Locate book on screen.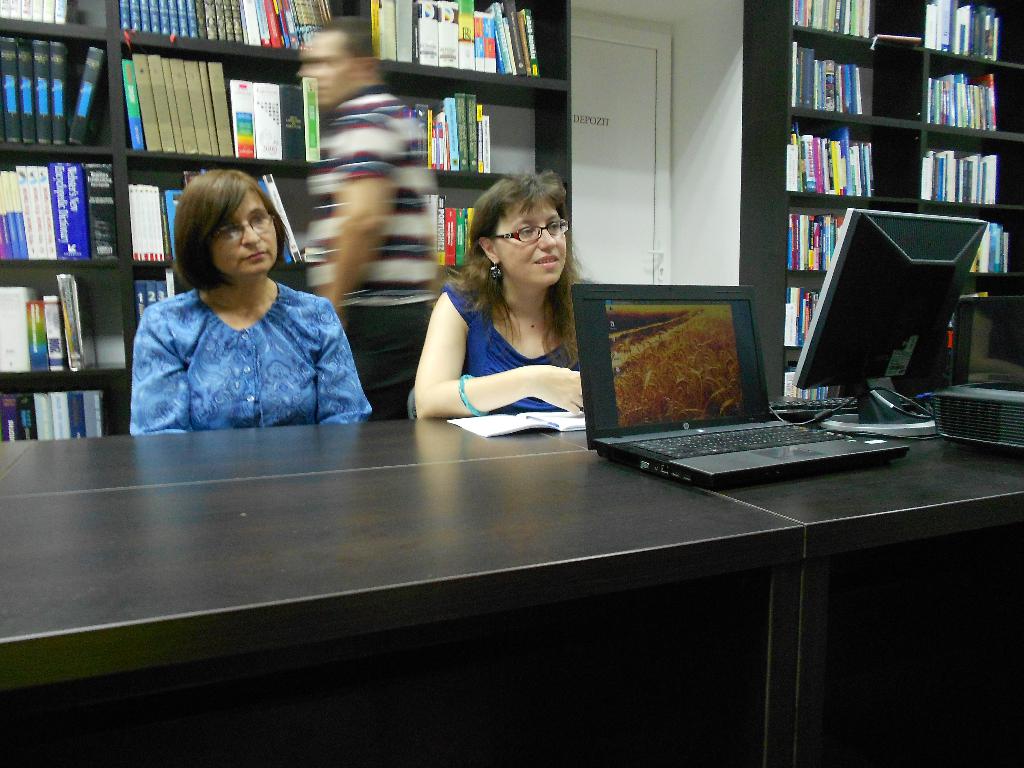
On screen at detection(479, 10, 493, 71).
